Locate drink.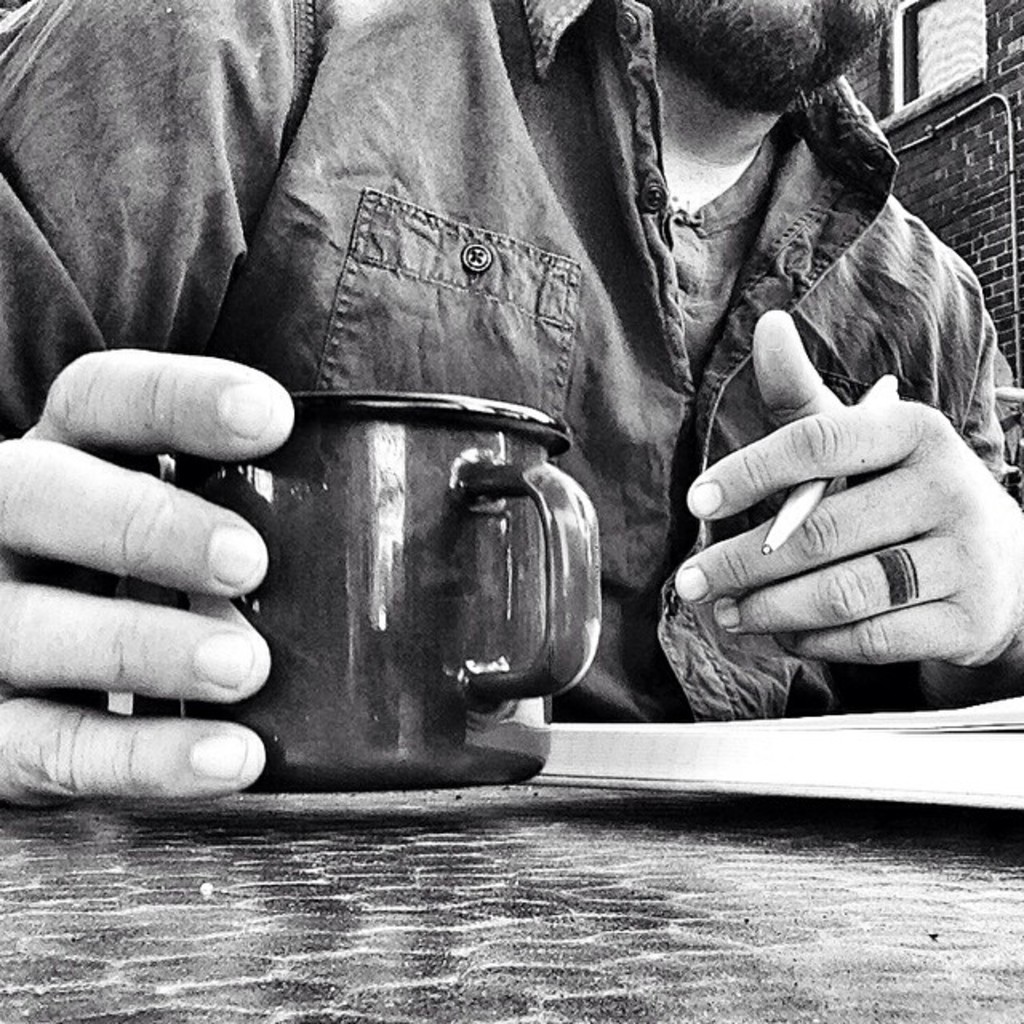
Bounding box: x1=213, y1=368, x2=518, y2=821.
